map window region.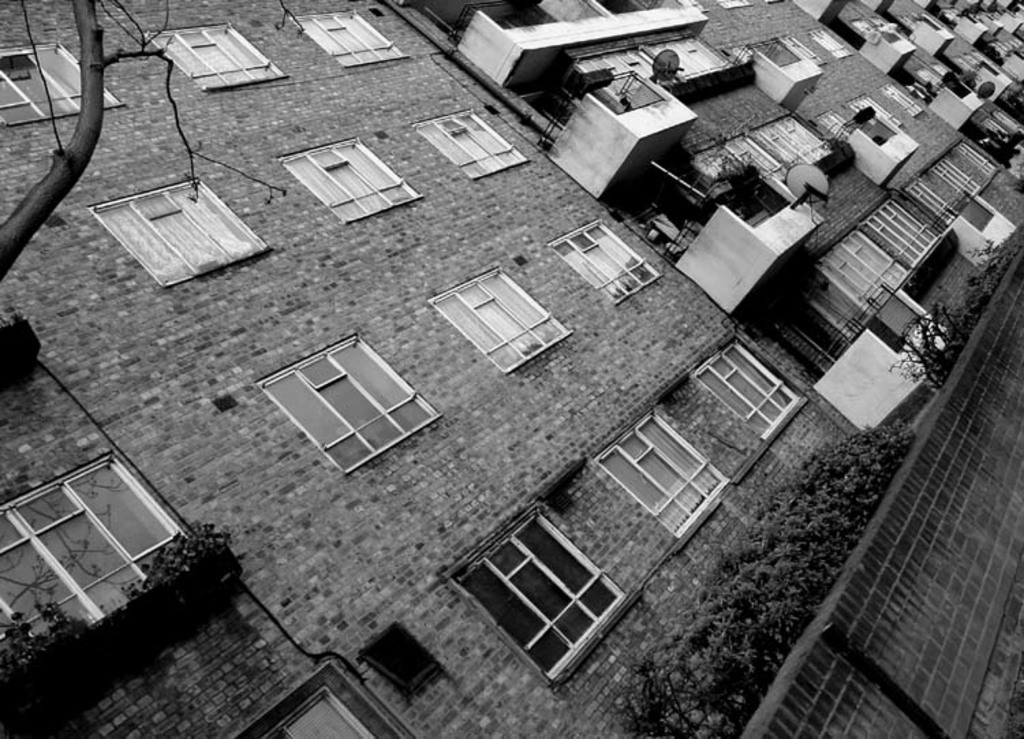
Mapped to bbox(279, 135, 419, 228).
